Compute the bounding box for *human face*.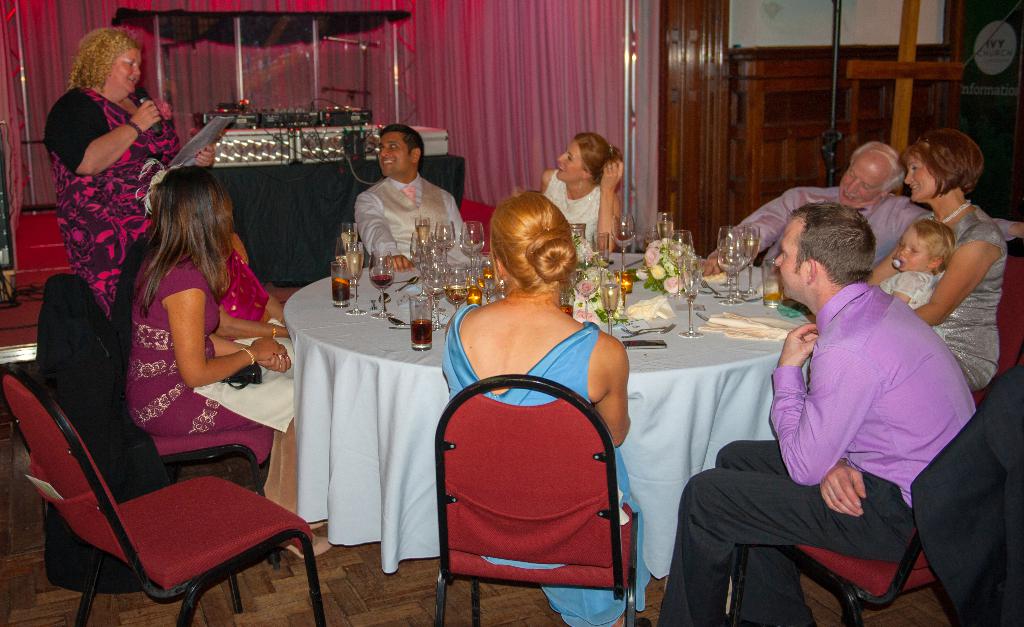
[776, 213, 804, 301].
